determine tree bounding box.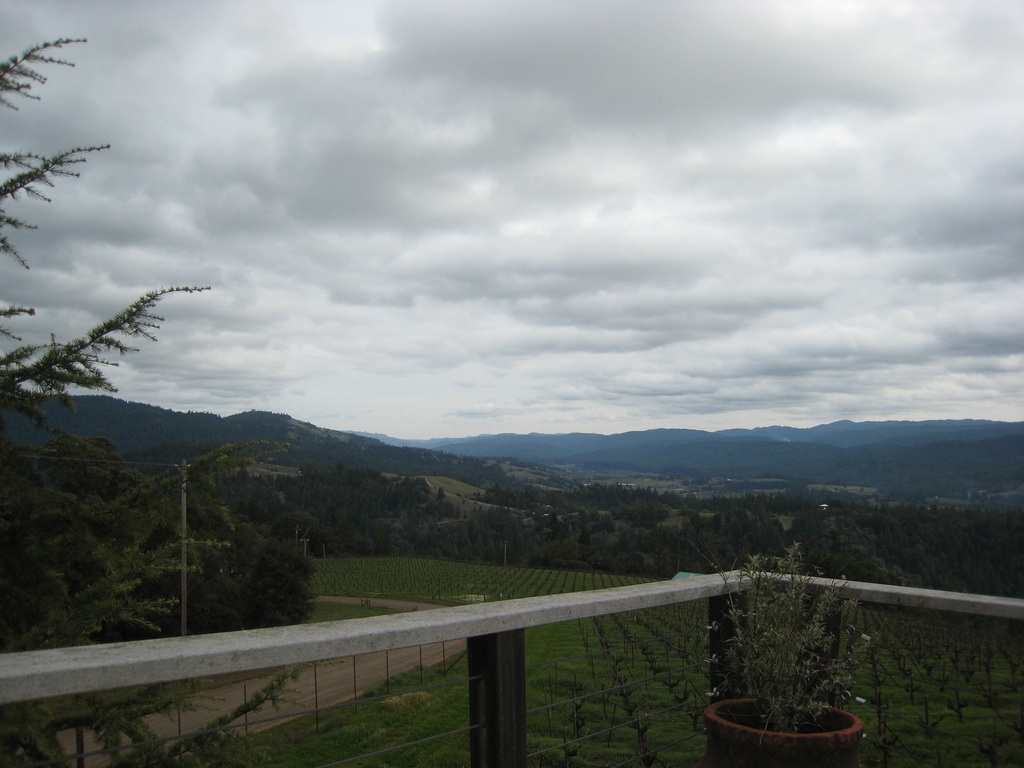
Determined: (left=0, top=38, right=211, bottom=462).
